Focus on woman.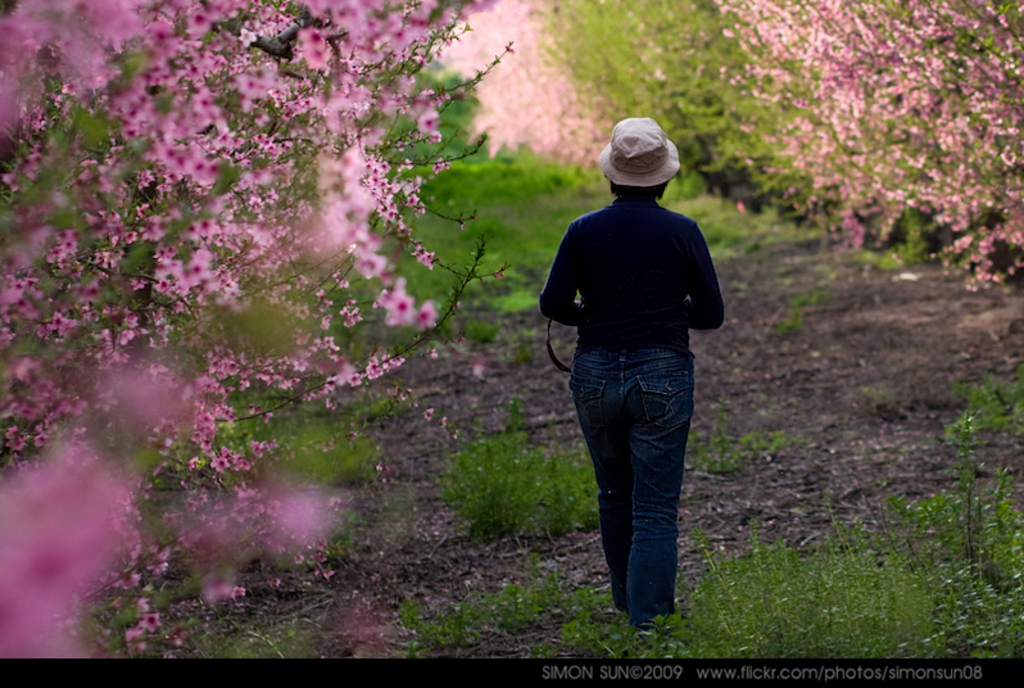
Focused at select_region(534, 107, 729, 632).
